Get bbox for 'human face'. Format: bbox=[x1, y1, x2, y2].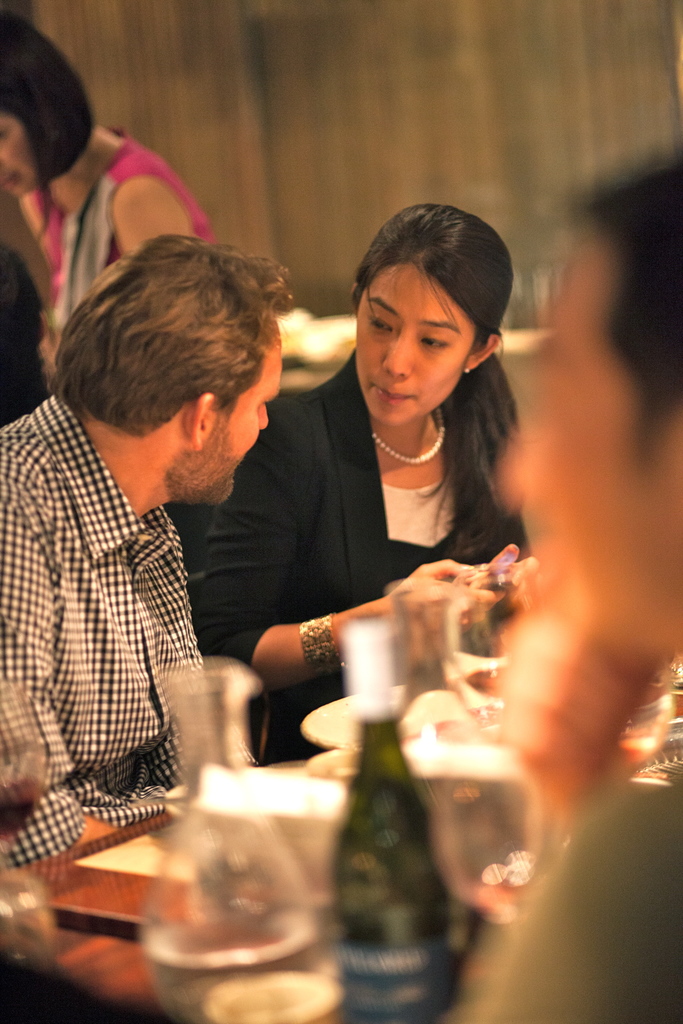
bbox=[200, 351, 272, 495].
